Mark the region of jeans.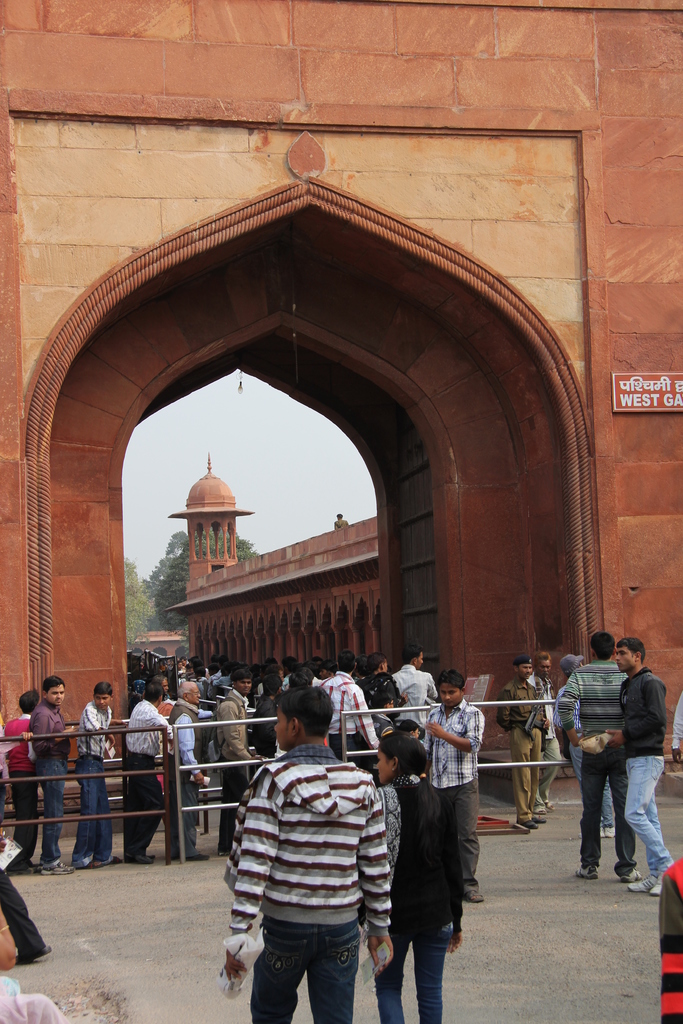
Region: bbox(252, 920, 361, 1023).
